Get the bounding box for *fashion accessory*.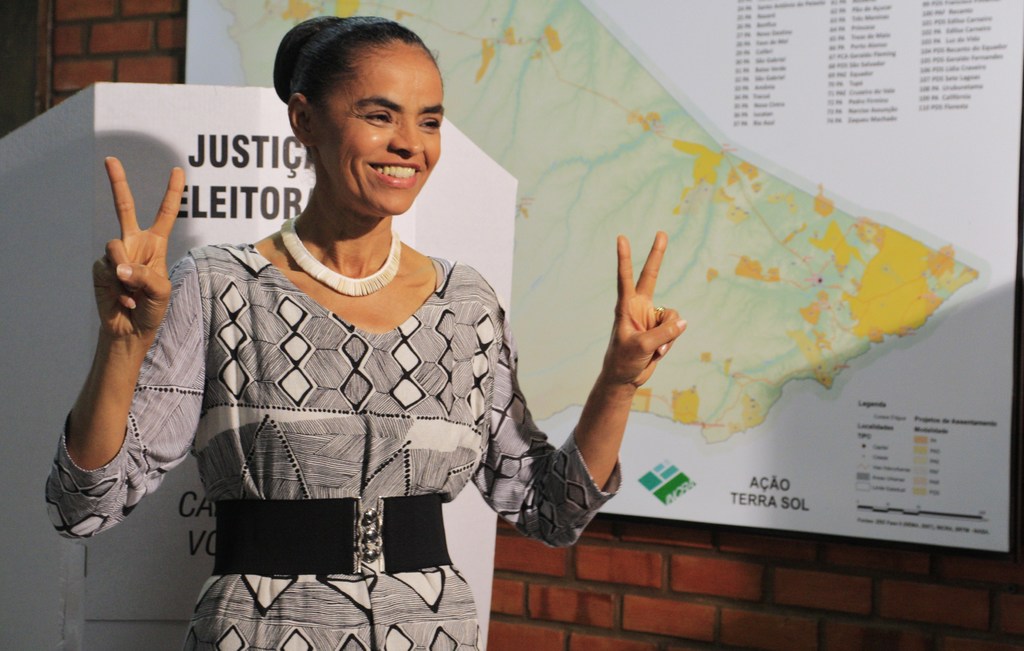
crop(214, 496, 455, 572).
